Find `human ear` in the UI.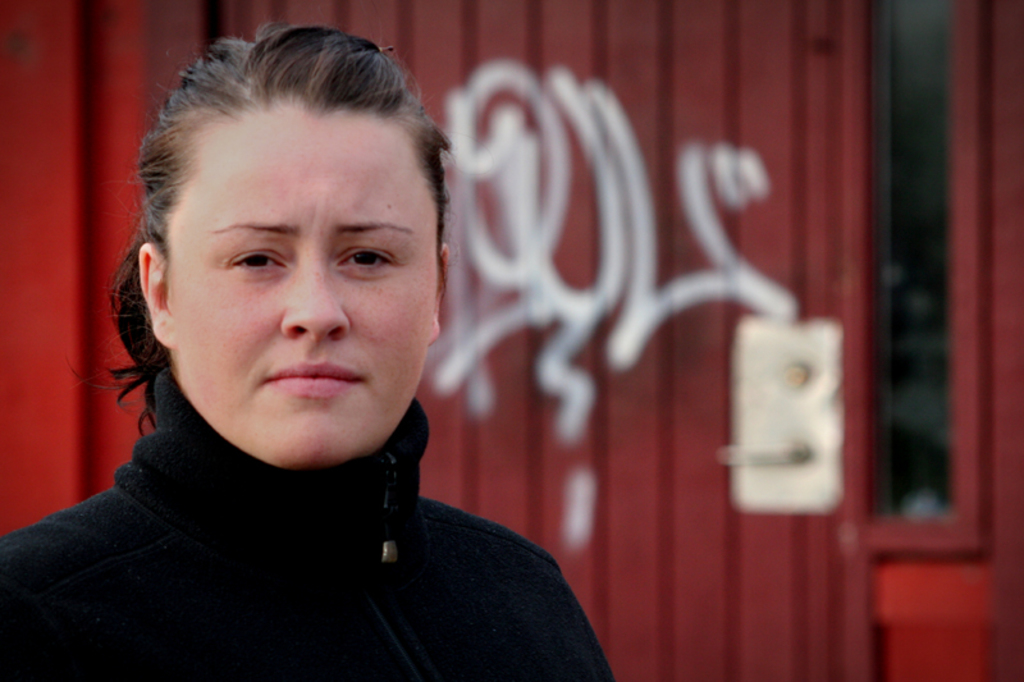
UI element at 138,244,173,348.
